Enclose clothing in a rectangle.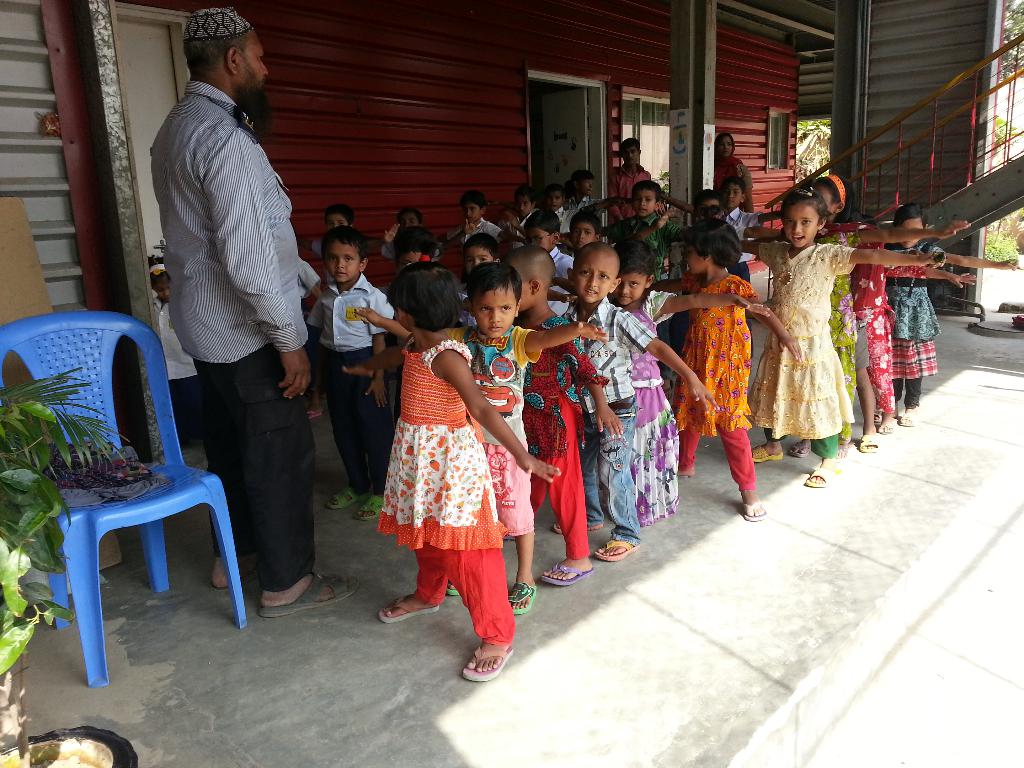
select_region(515, 315, 607, 556).
